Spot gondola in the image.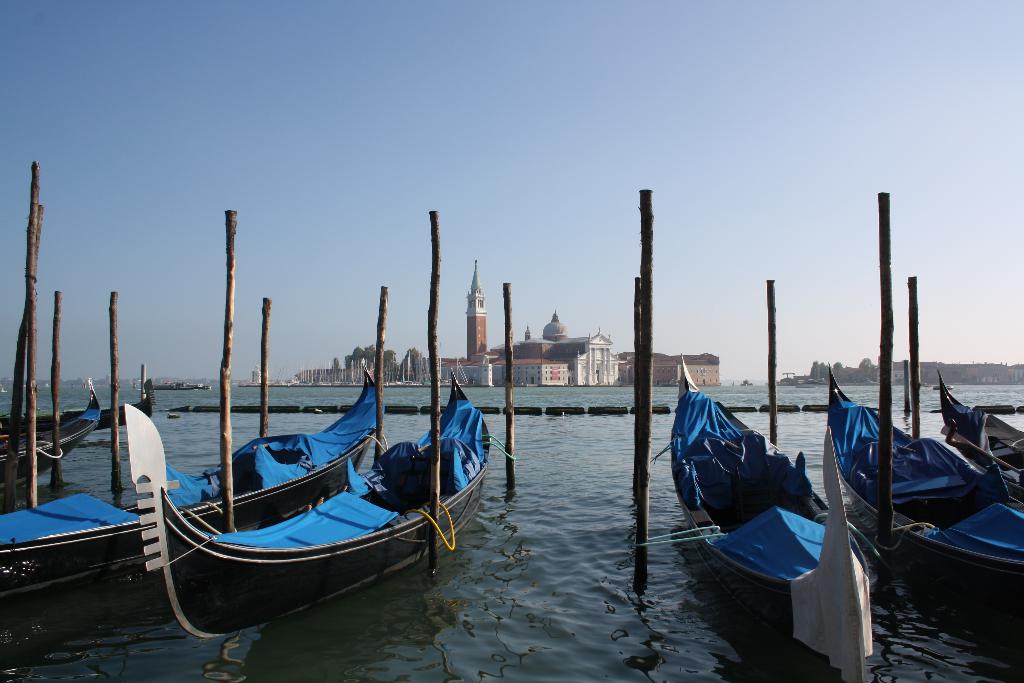
gondola found at BBox(0, 344, 389, 636).
